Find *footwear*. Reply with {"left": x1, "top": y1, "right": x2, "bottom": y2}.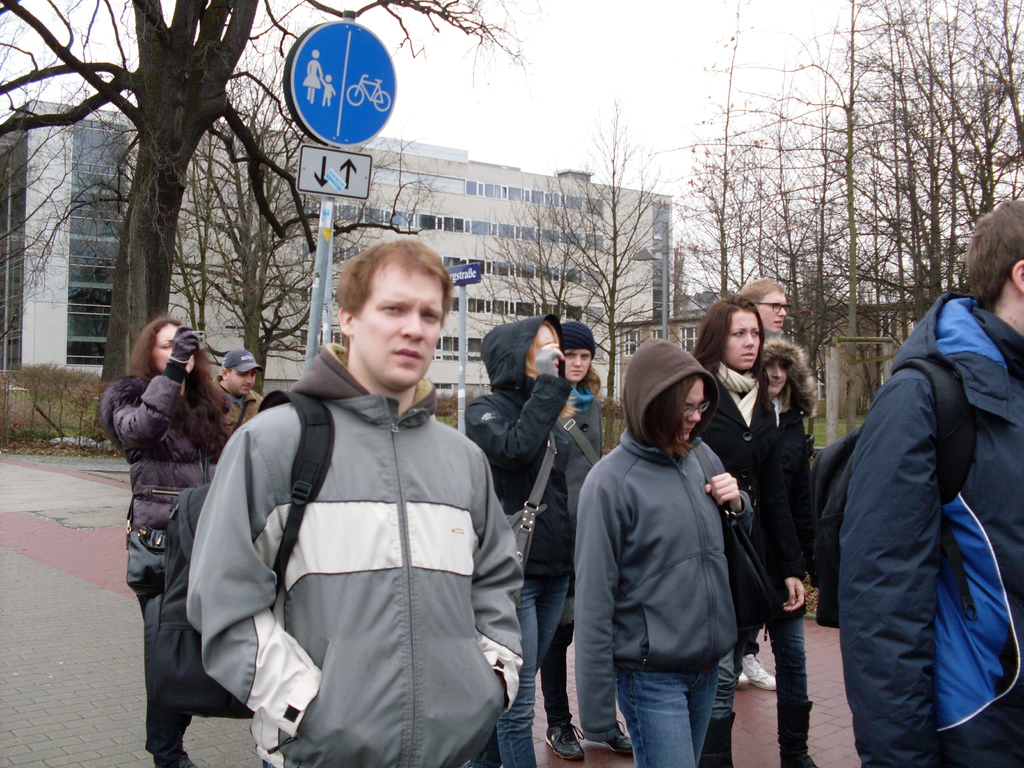
{"left": 778, "top": 699, "right": 814, "bottom": 767}.
